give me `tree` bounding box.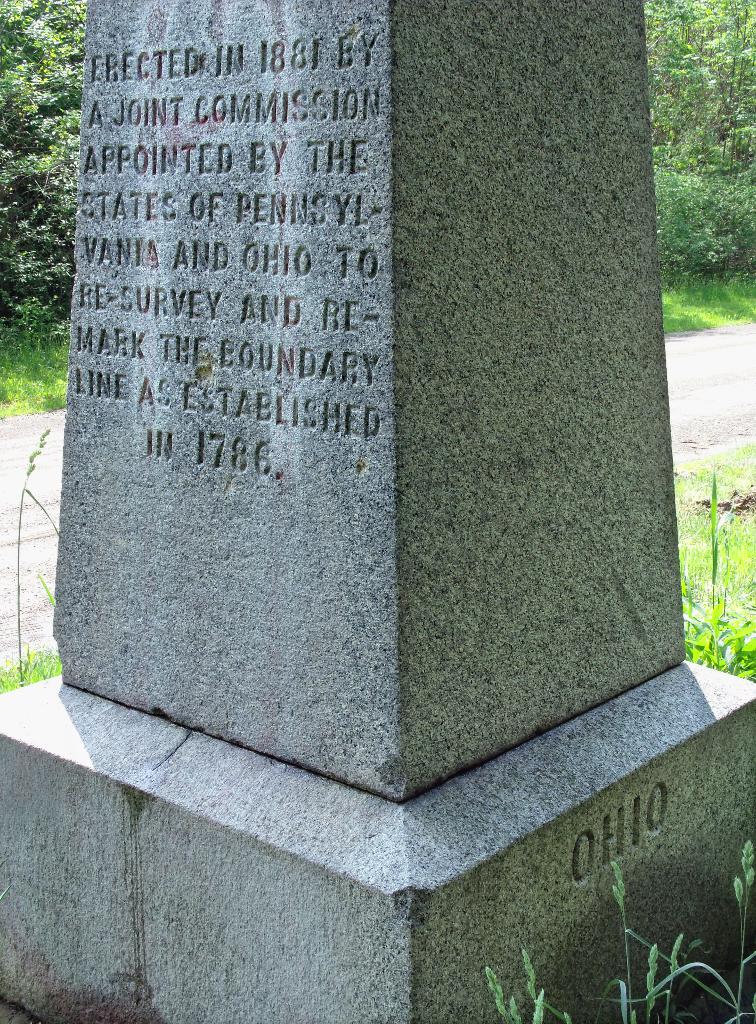
BBox(0, 0, 87, 342).
